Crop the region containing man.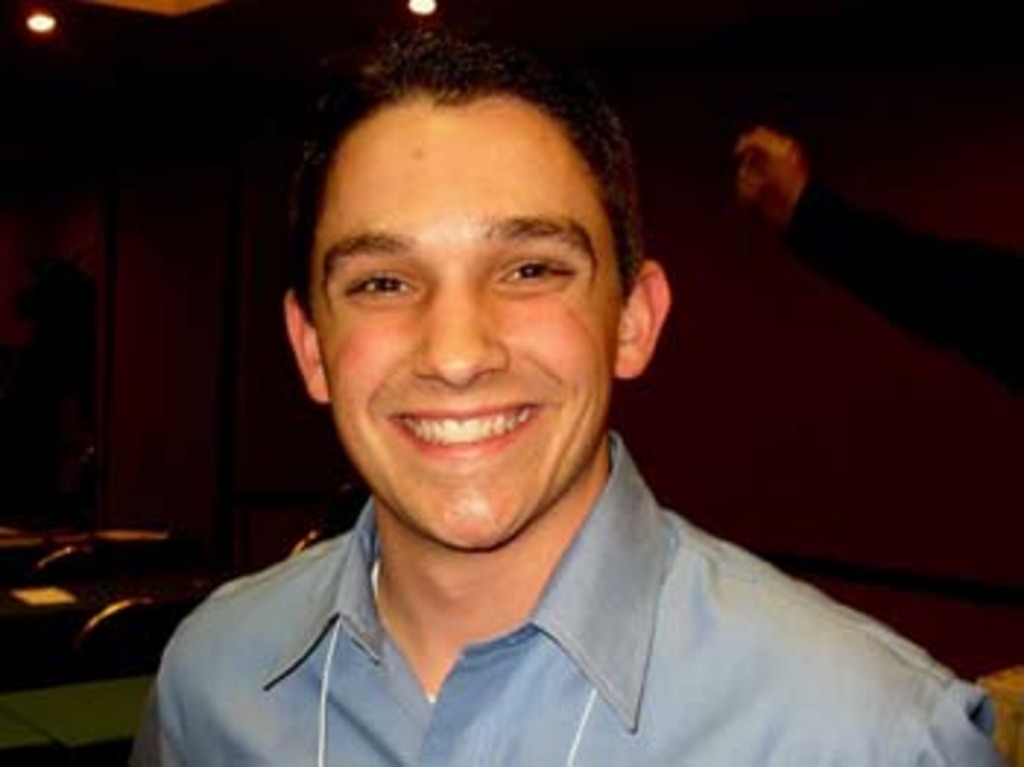
Crop region: bbox=[123, 59, 992, 758].
